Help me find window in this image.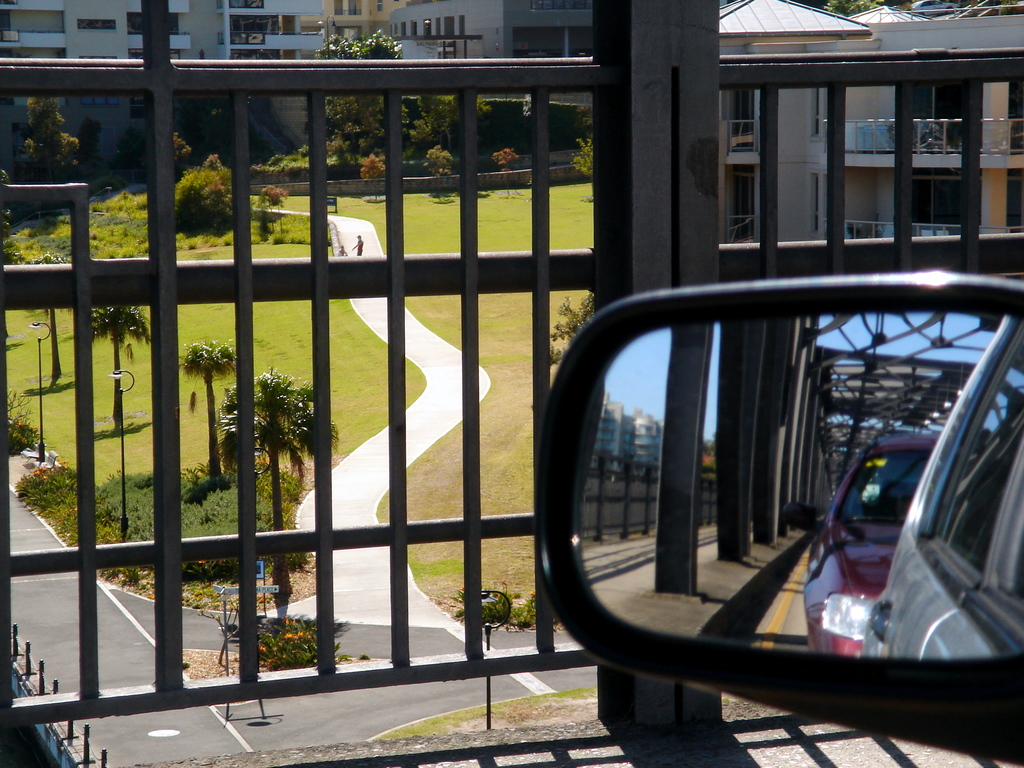
Found it: left=423, top=15, right=429, bottom=33.
